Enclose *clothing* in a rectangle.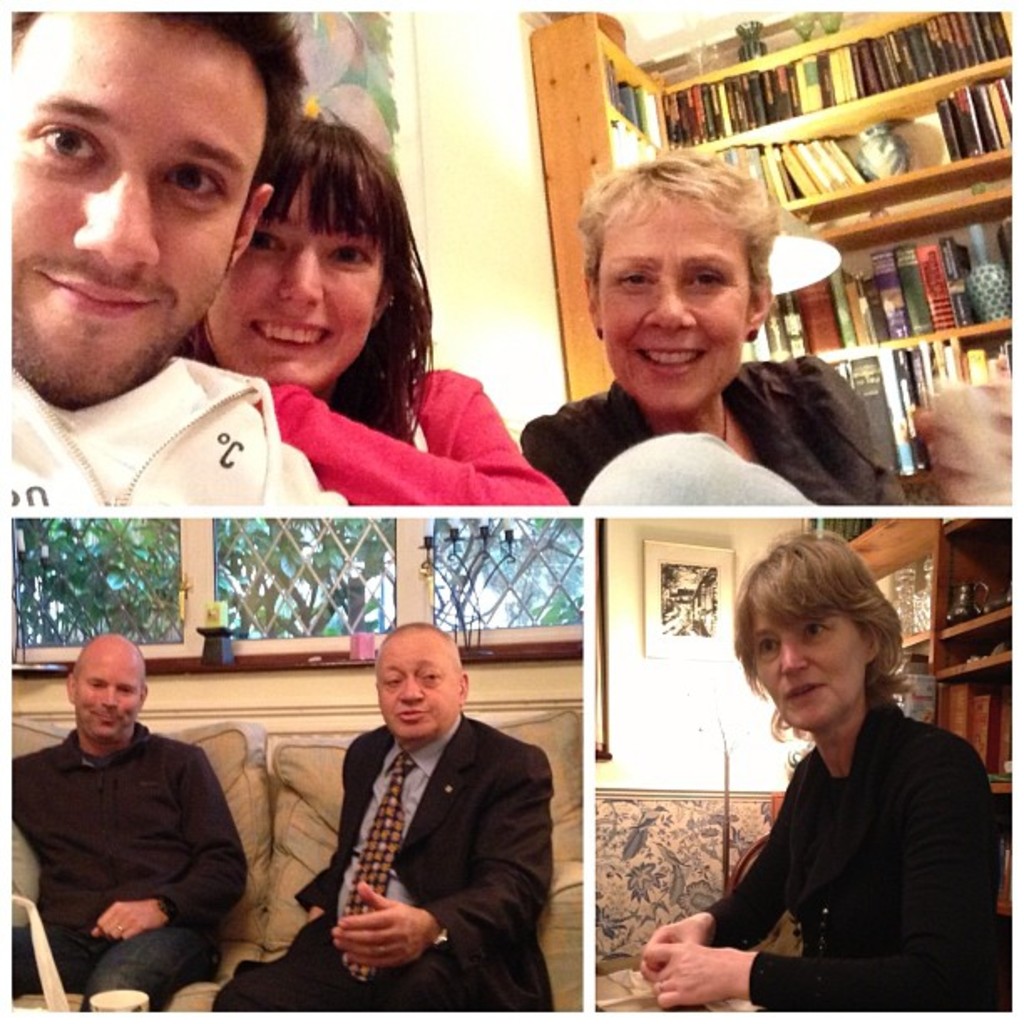
701:701:1004:1012.
